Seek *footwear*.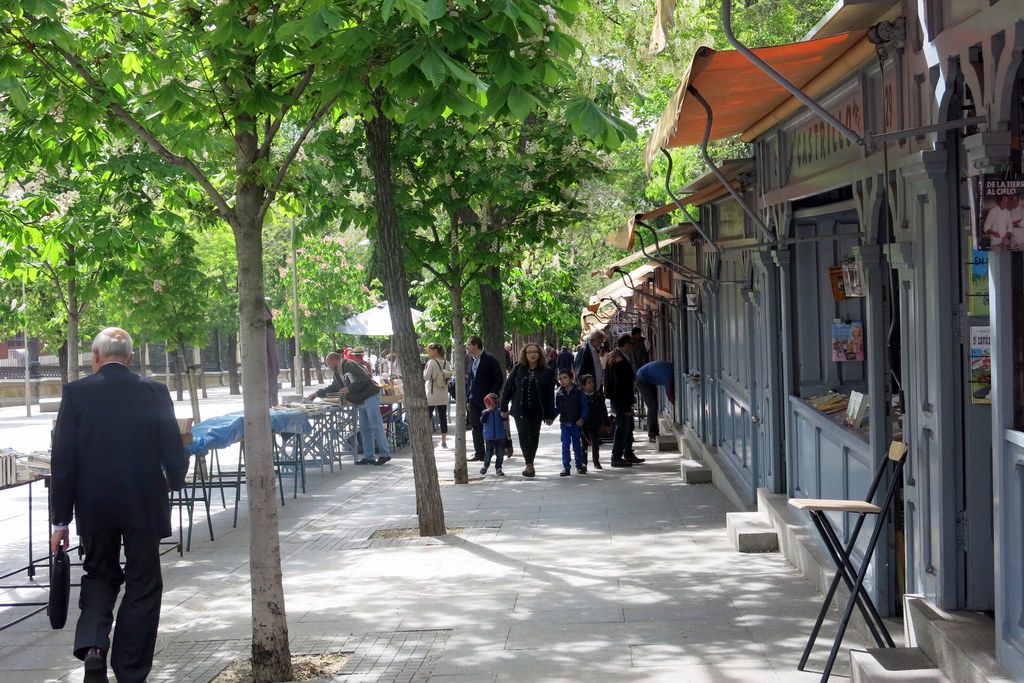
bbox(609, 461, 623, 467).
